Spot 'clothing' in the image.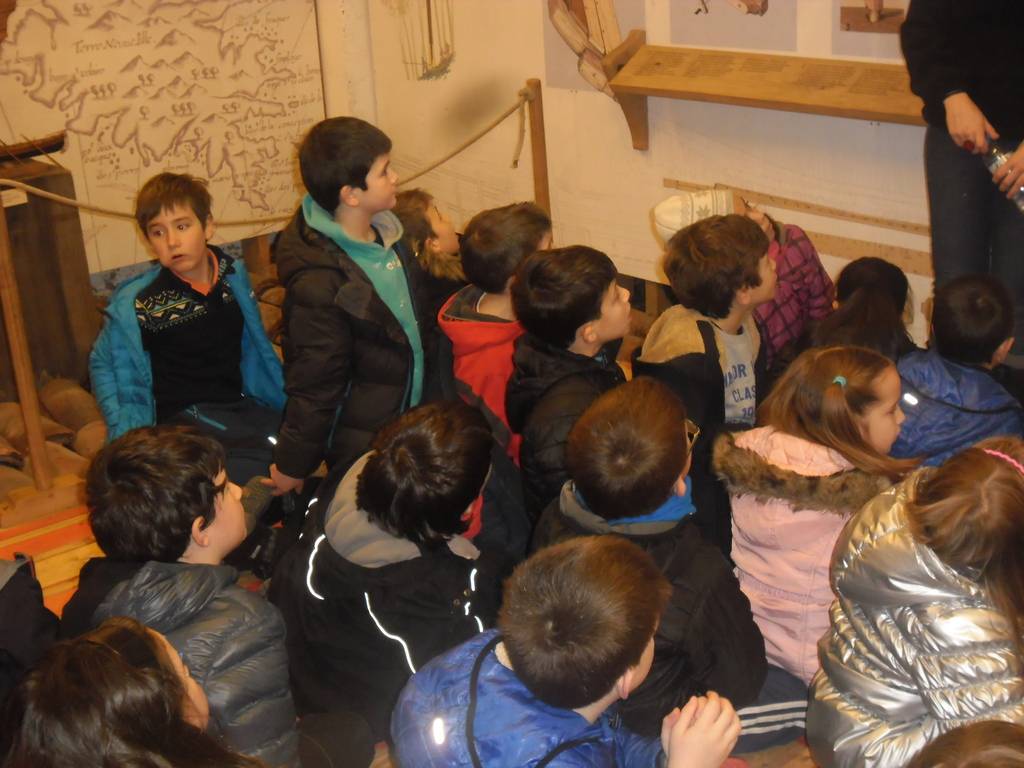
'clothing' found at rect(496, 463, 829, 748).
